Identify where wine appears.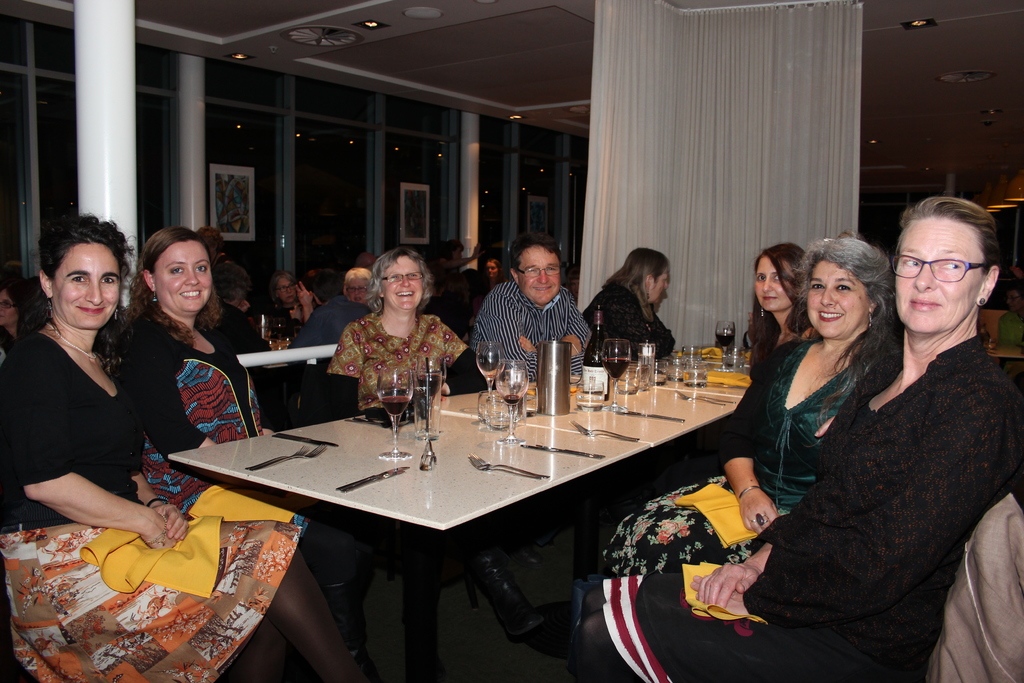
Appears at region(502, 393, 520, 406).
